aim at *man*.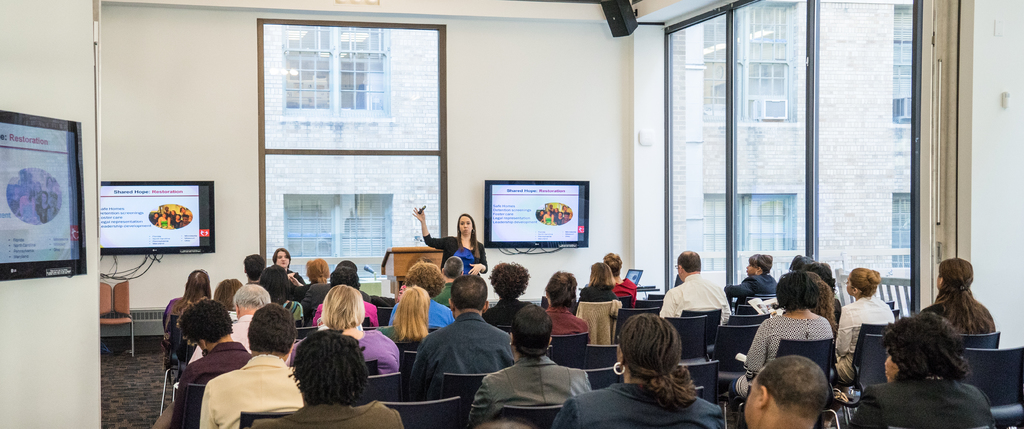
Aimed at bbox=[185, 285, 294, 366].
